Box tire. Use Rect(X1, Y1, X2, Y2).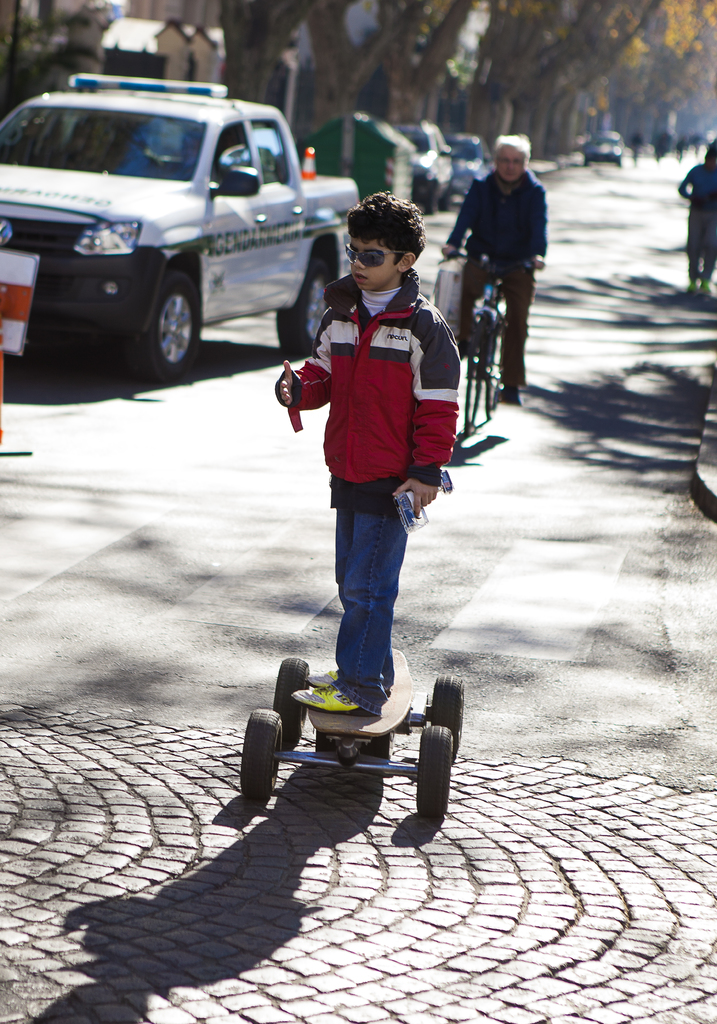
Rect(586, 159, 595, 162).
